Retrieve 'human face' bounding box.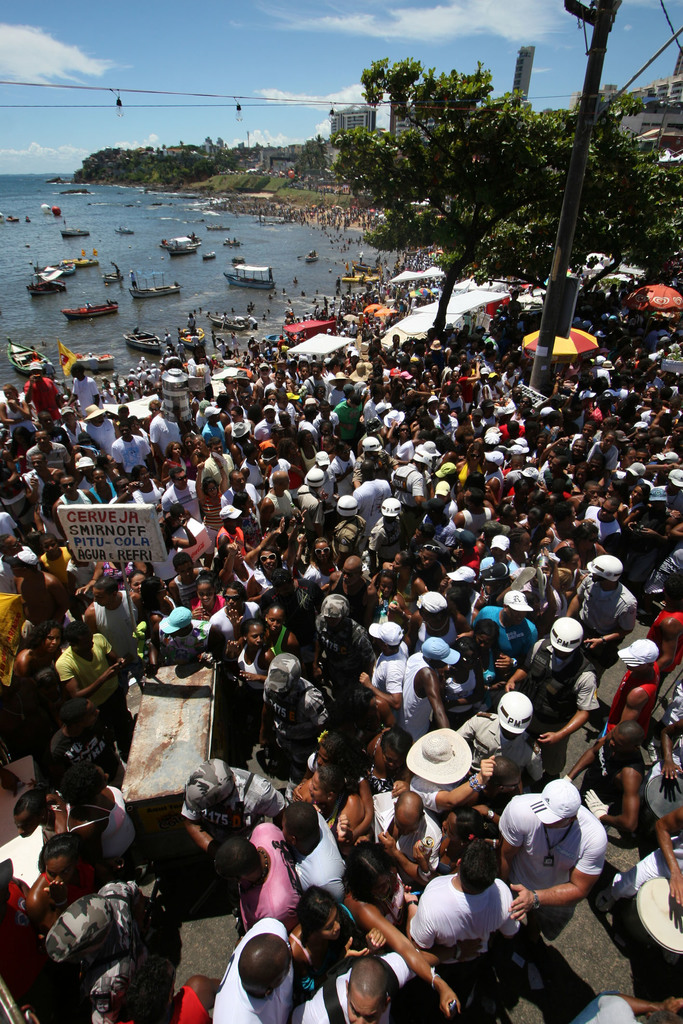
Bounding box: pyautogui.locateOnScreen(375, 426, 380, 435).
